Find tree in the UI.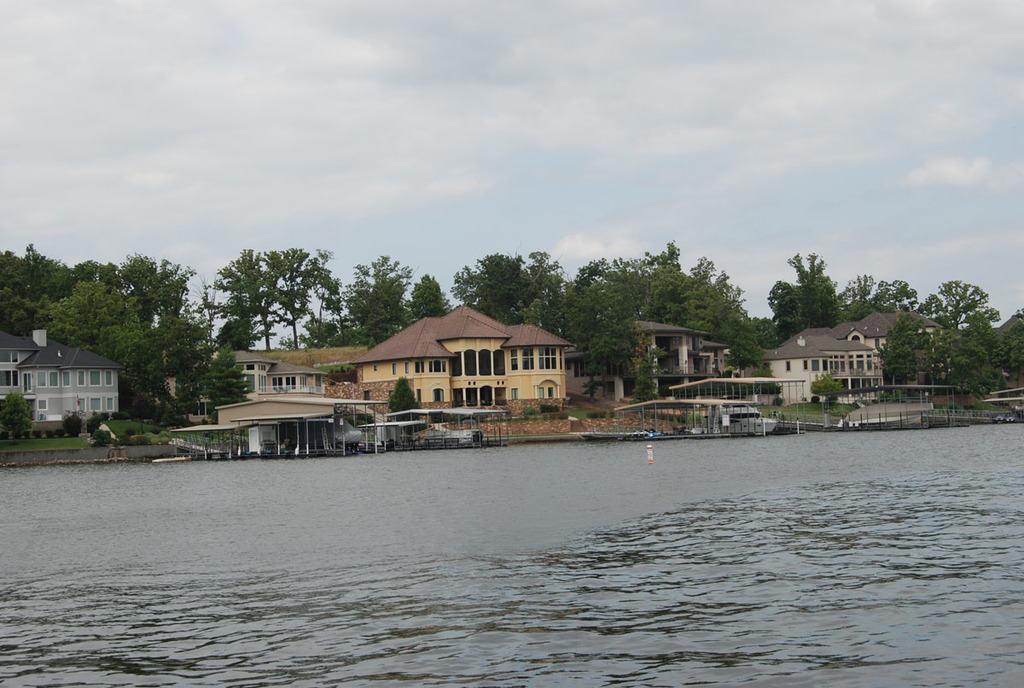
UI element at locate(938, 275, 1002, 335).
